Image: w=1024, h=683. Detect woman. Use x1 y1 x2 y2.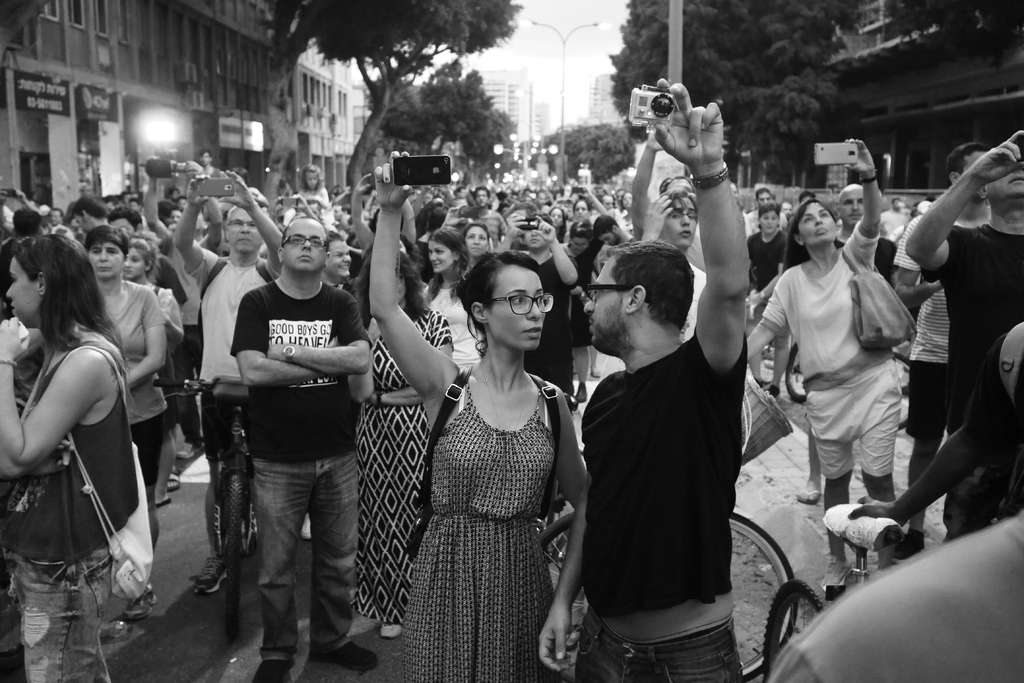
743 150 899 587.
